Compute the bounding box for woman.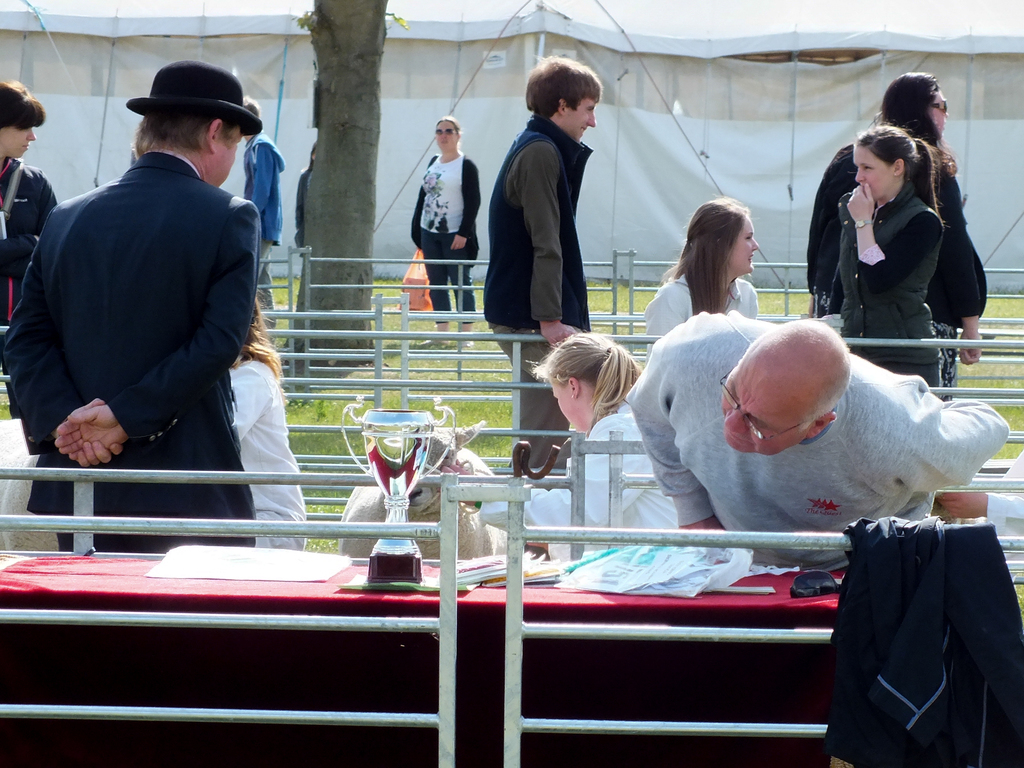
x1=824, y1=124, x2=946, y2=406.
